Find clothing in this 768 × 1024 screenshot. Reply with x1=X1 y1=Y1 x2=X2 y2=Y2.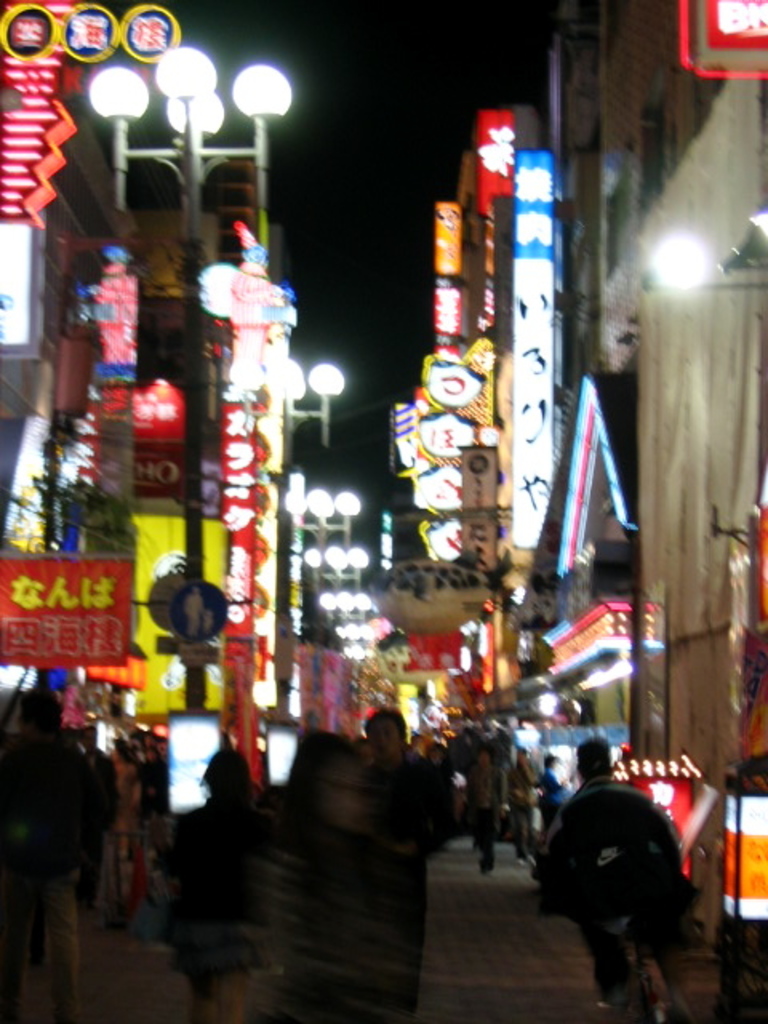
x1=374 y1=752 x2=459 y2=867.
